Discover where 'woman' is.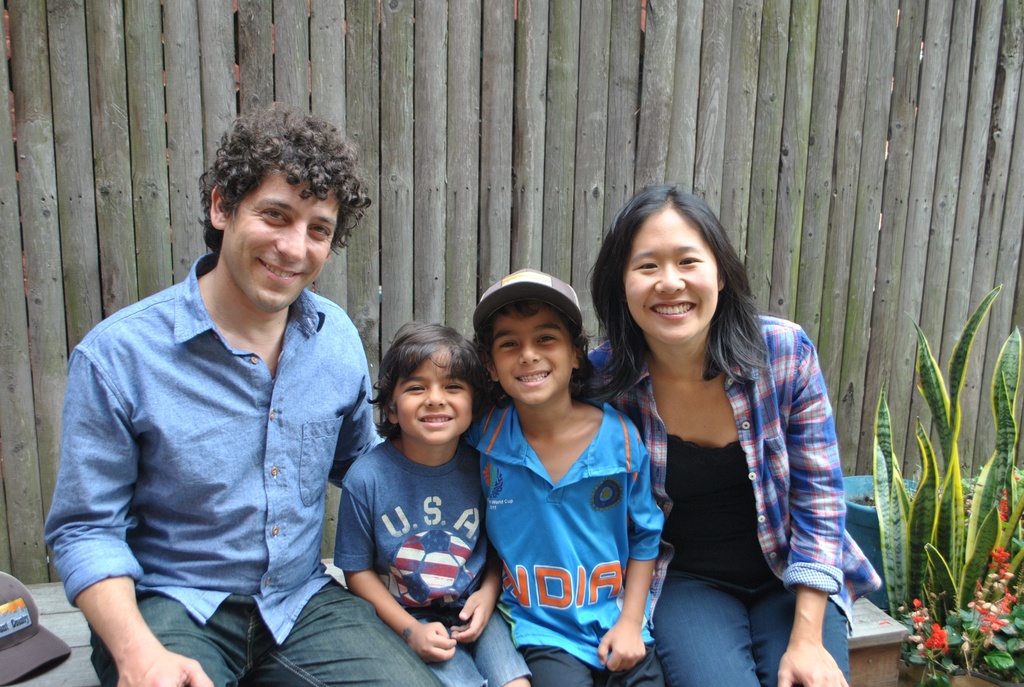
Discovered at bbox(599, 189, 839, 686).
